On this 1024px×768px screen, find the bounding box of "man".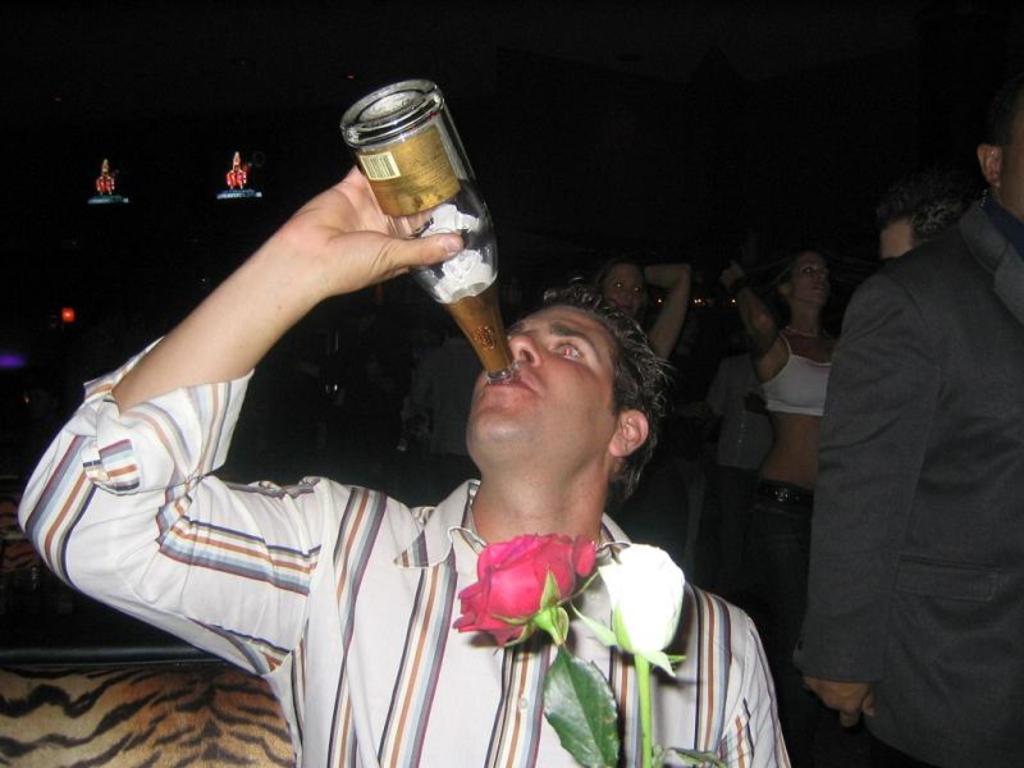
Bounding box: box(8, 147, 799, 767).
